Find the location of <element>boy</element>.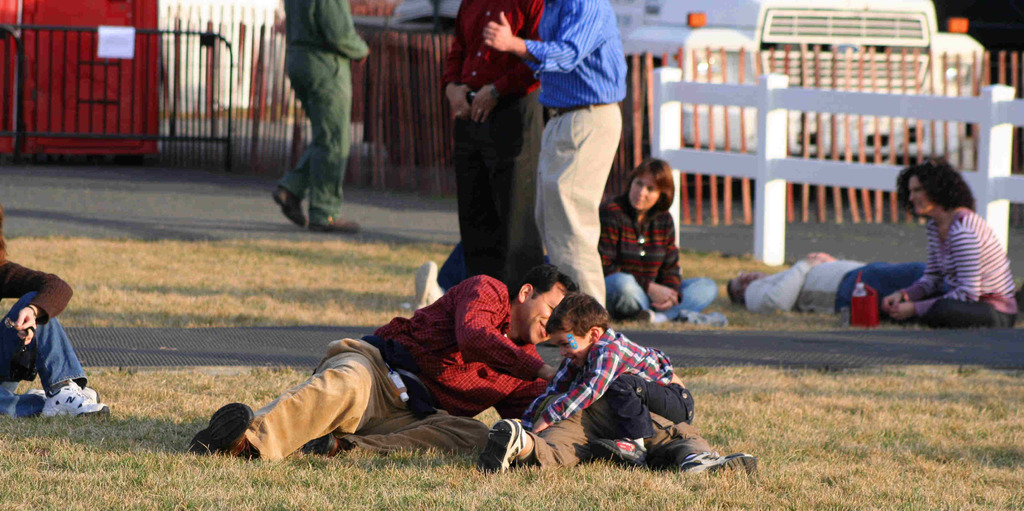
Location: Rect(518, 288, 692, 466).
